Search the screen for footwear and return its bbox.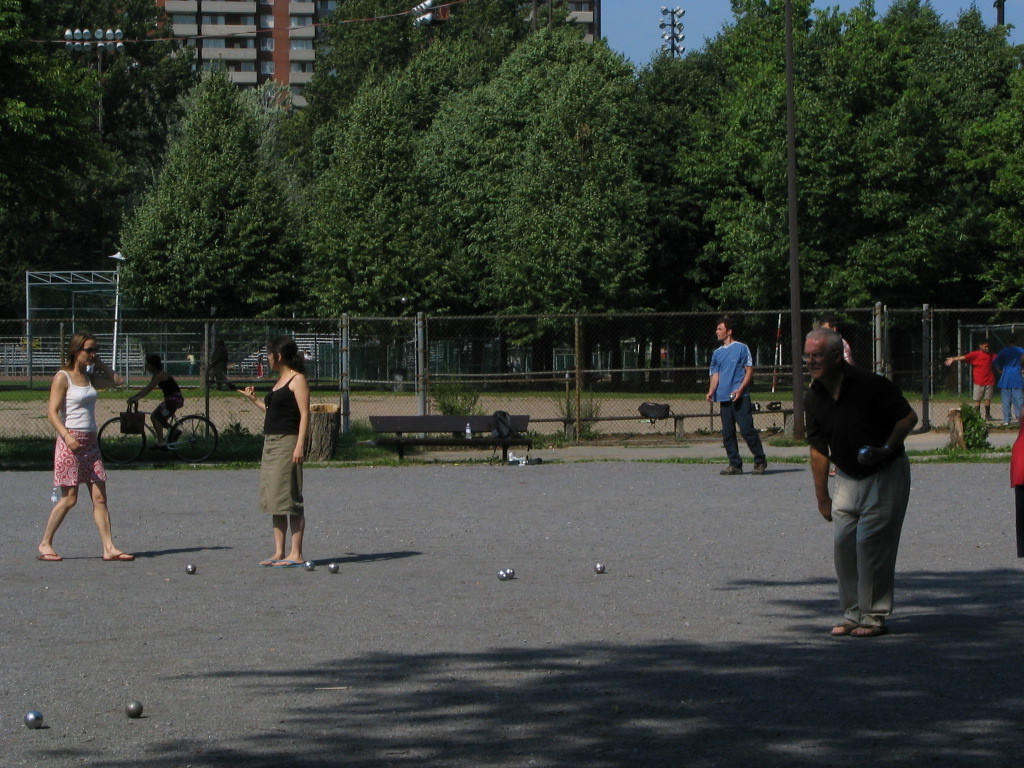
Found: <region>43, 552, 59, 562</region>.
